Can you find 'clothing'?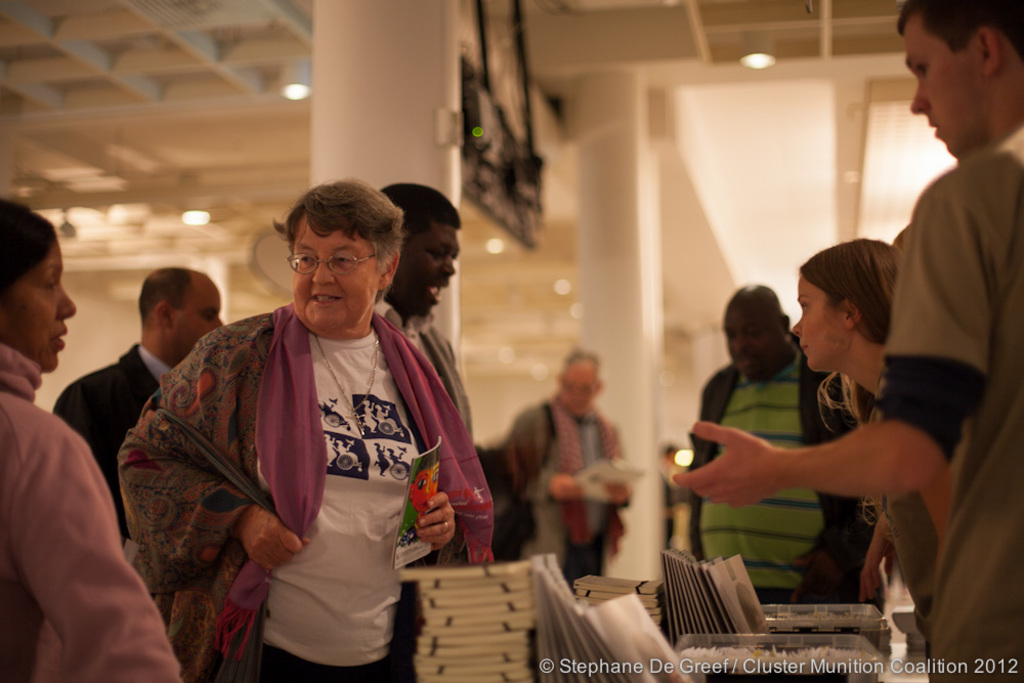
Yes, bounding box: x1=503, y1=392, x2=630, y2=588.
